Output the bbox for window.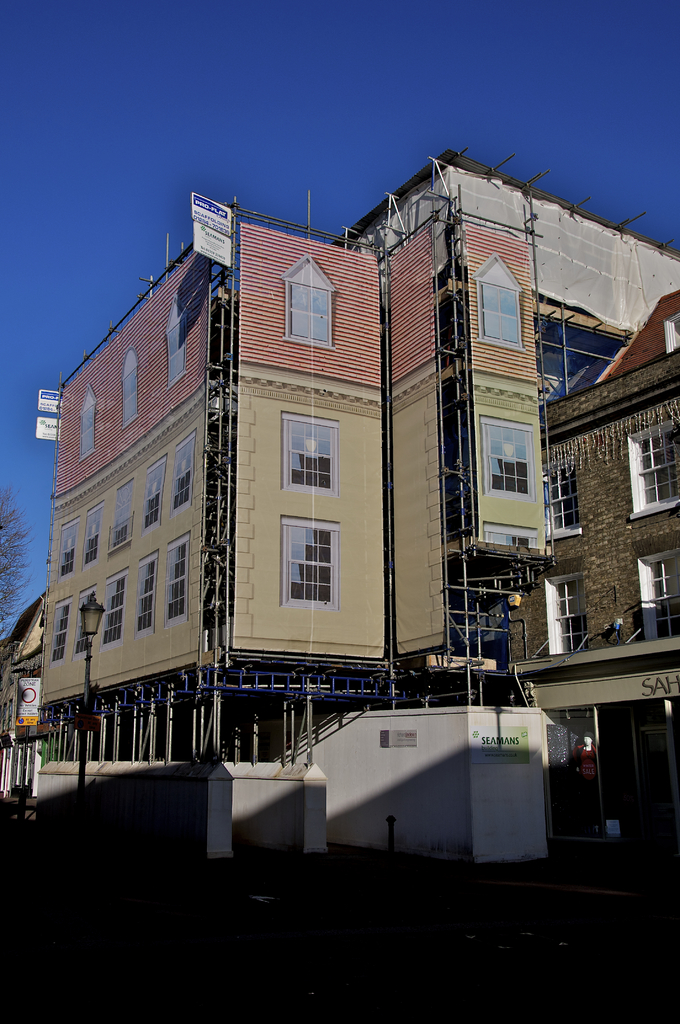
x1=100, y1=564, x2=129, y2=653.
